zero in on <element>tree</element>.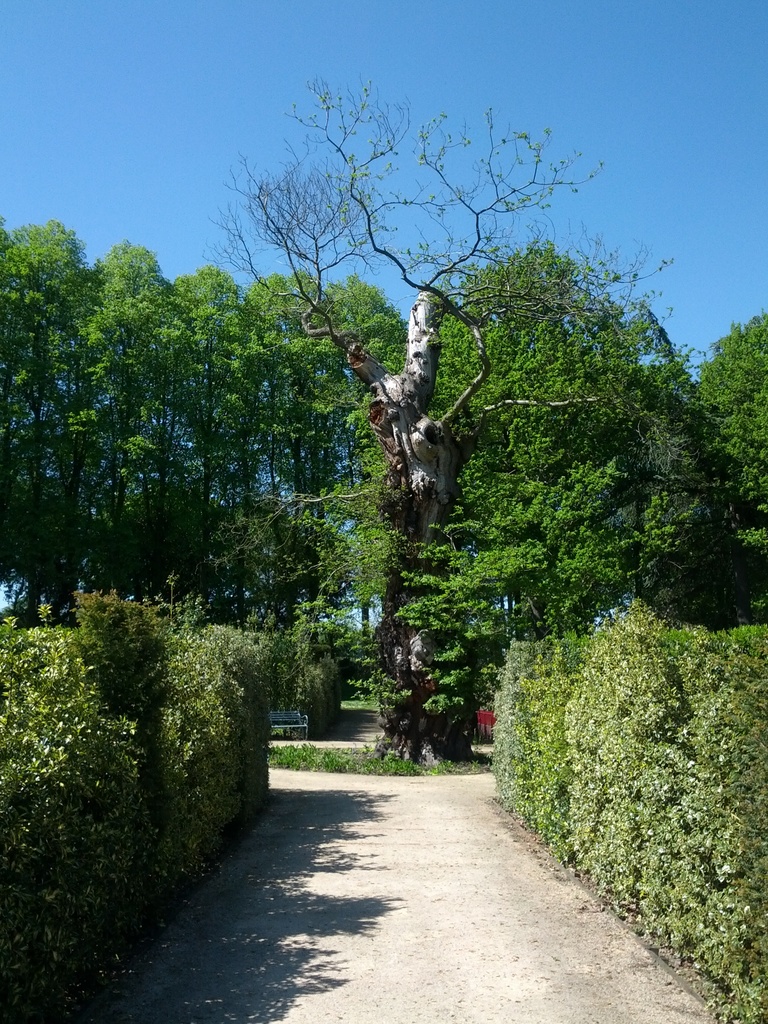
Zeroed in: l=203, t=78, r=675, b=774.
